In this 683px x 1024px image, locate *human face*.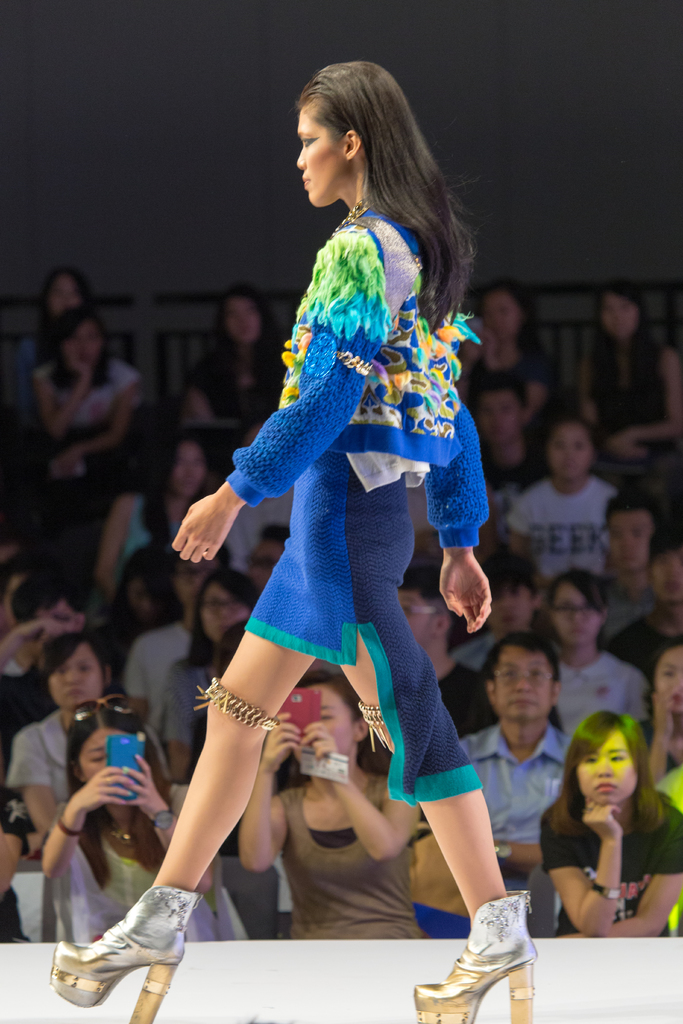
Bounding box: detection(472, 391, 524, 449).
